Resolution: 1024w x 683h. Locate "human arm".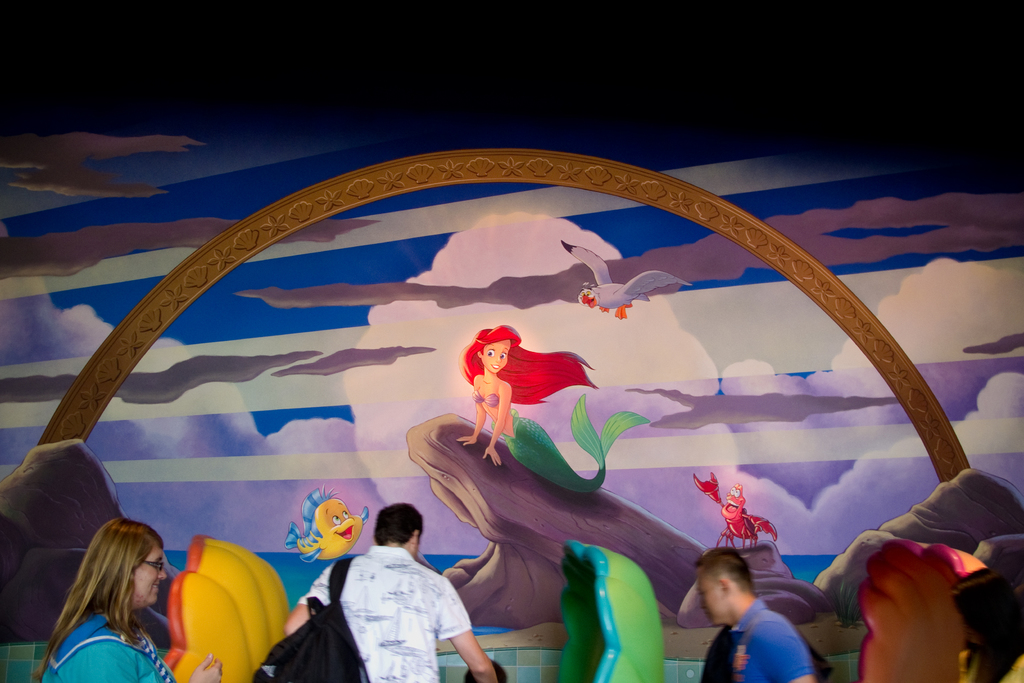
426 573 509 682.
